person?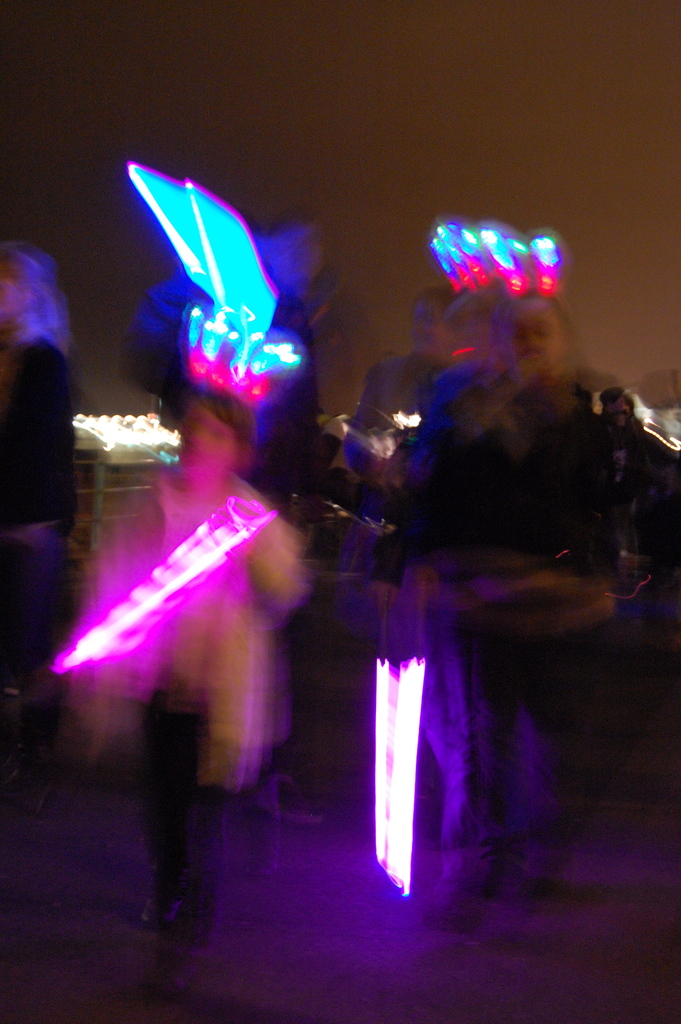
x1=402, y1=295, x2=649, y2=927
